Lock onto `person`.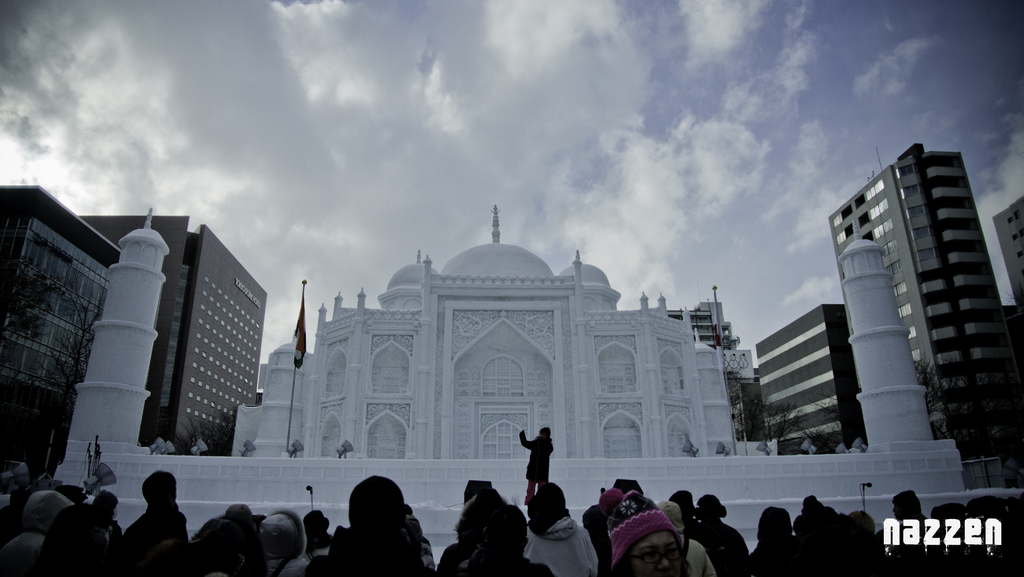
Locked: Rect(324, 470, 414, 569).
